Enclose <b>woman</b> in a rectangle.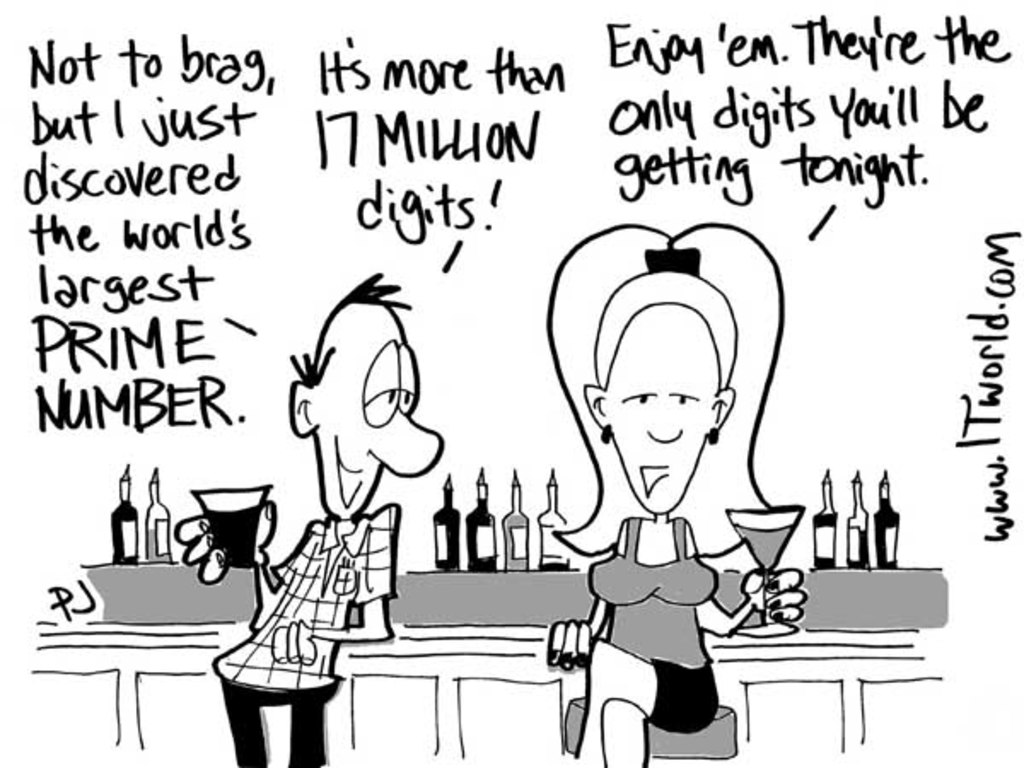
left=534, top=213, right=797, bottom=763.
